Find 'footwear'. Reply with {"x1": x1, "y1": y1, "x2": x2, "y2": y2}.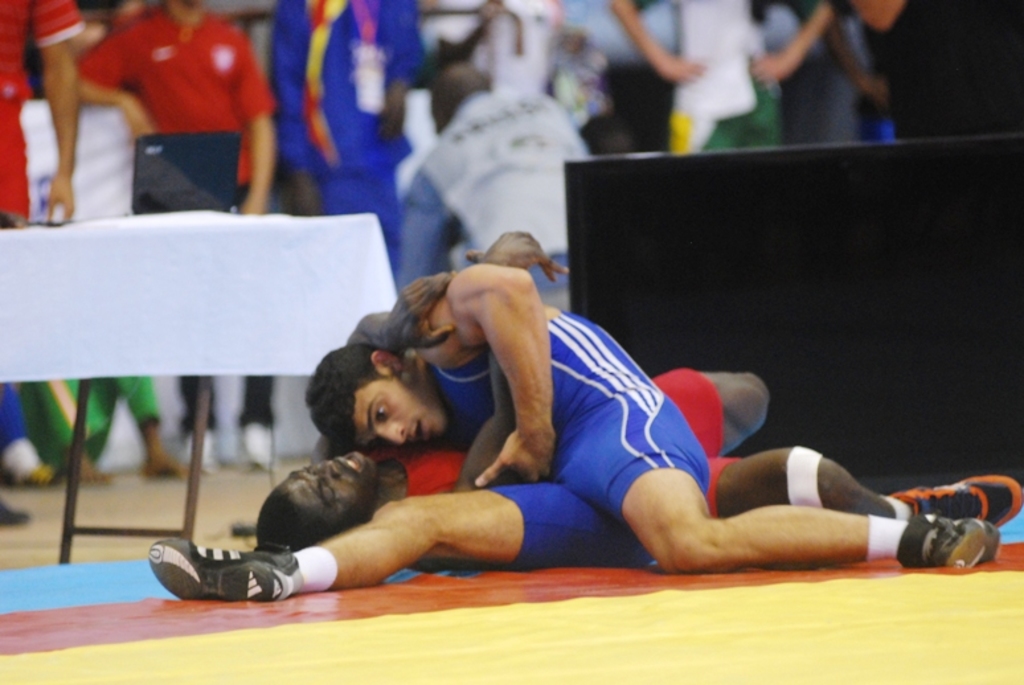
{"x1": 146, "y1": 533, "x2": 307, "y2": 604}.
